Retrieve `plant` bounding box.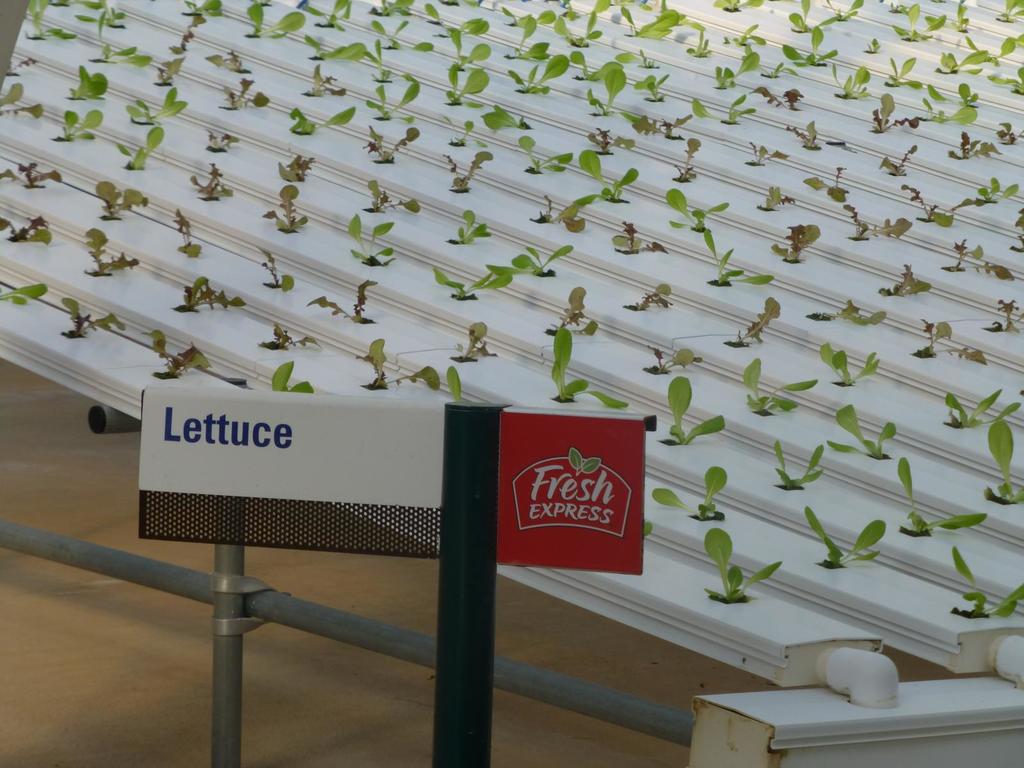
Bounding box: detection(140, 325, 214, 376).
